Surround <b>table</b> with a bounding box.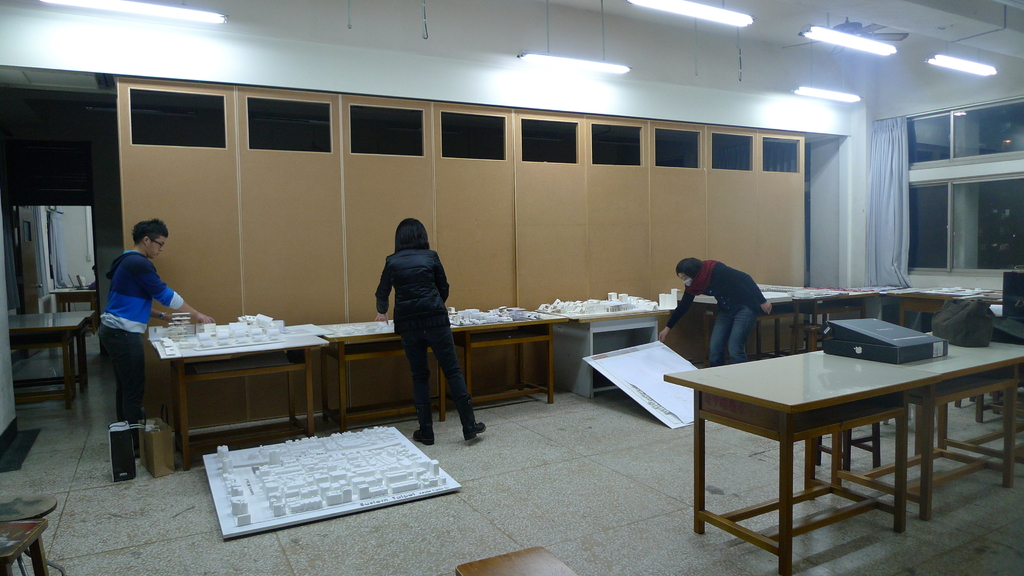
region(548, 290, 674, 406).
